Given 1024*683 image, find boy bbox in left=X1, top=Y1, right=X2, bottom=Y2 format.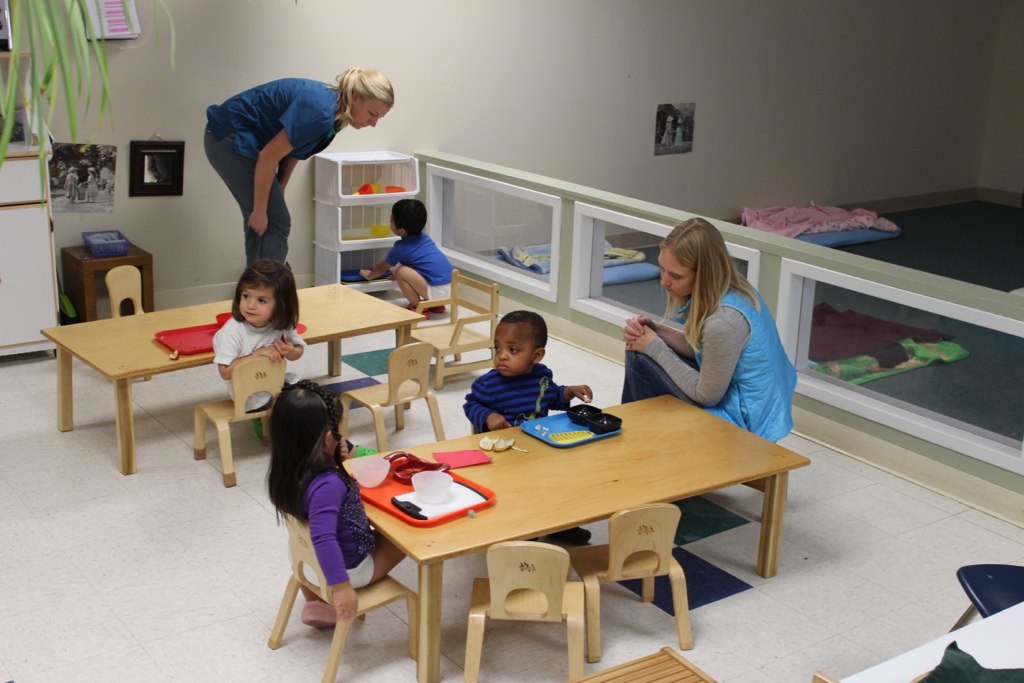
left=360, top=204, right=472, bottom=317.
